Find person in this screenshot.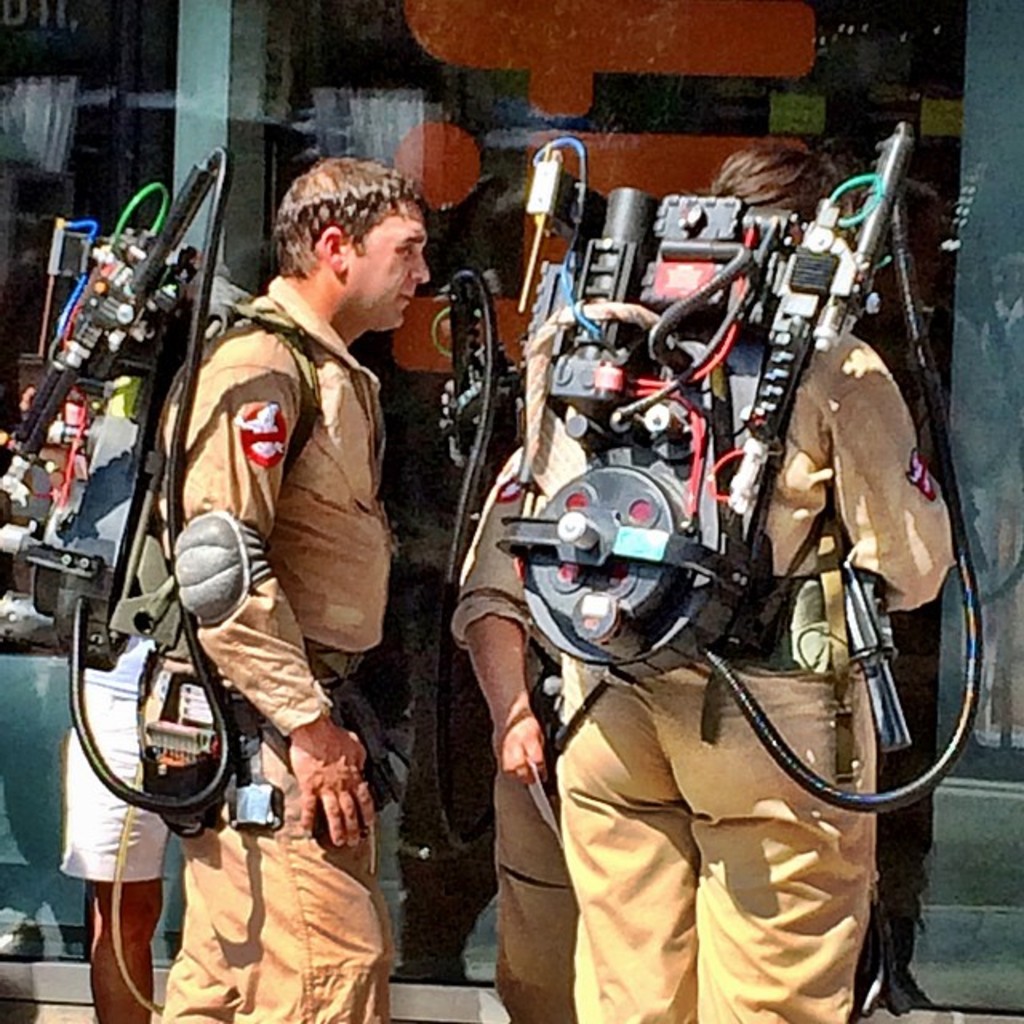
The bounding box for person is (120, 157, 403, 987).
